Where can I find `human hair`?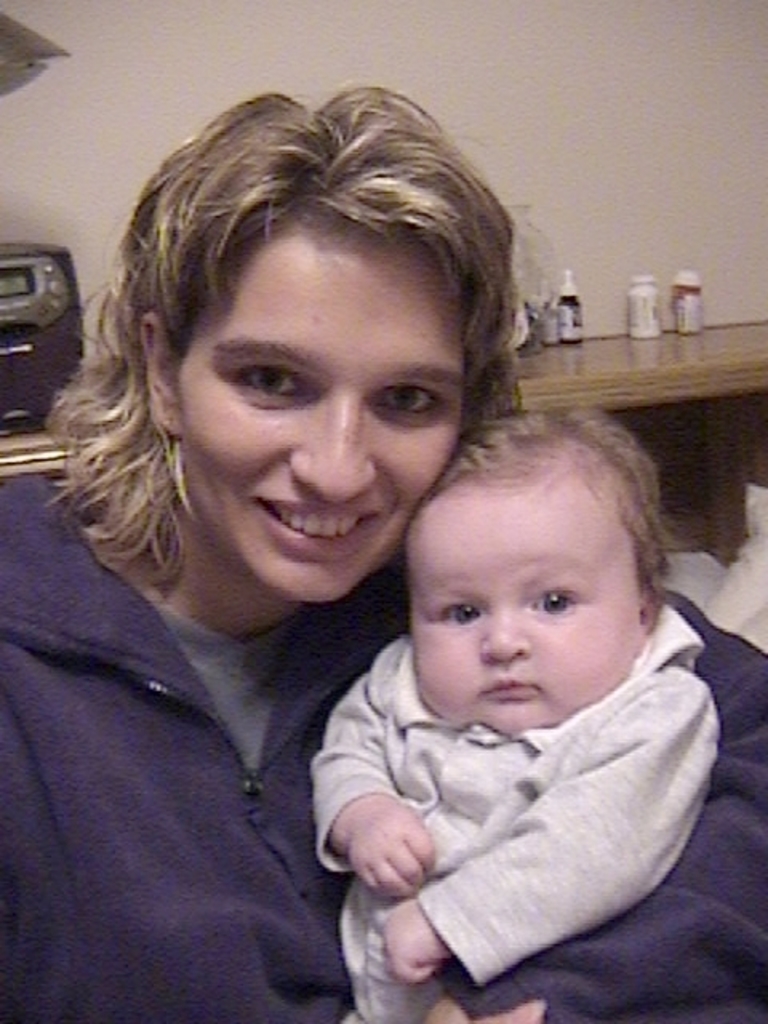
You can find it at (434, 400, 678, 624).
